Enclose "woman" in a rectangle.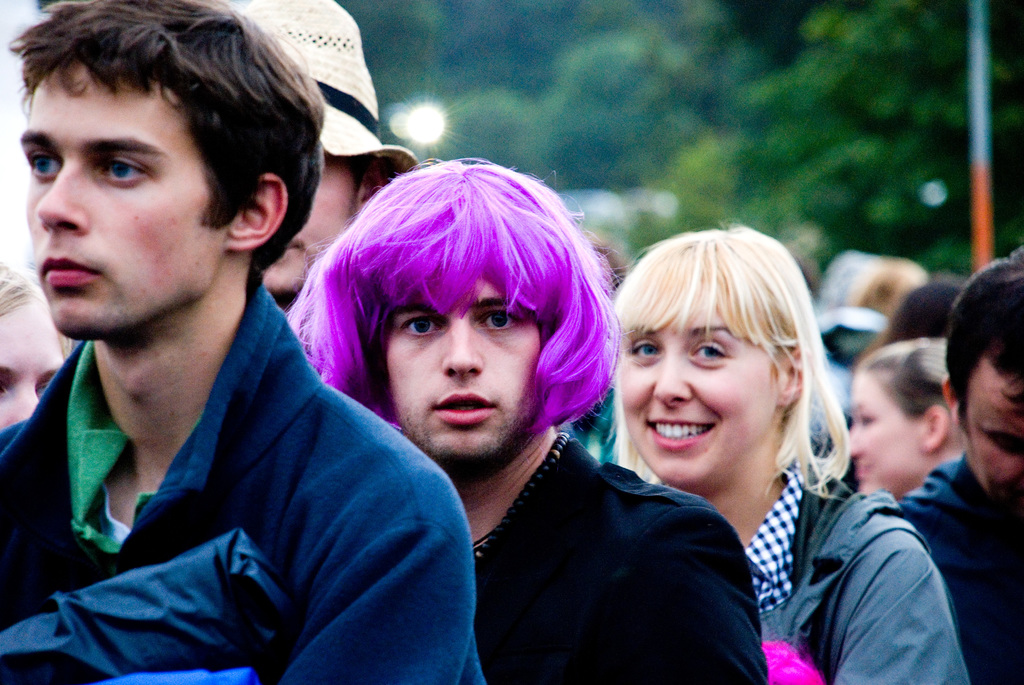
<region>840, 333, 960, 501</region>.
